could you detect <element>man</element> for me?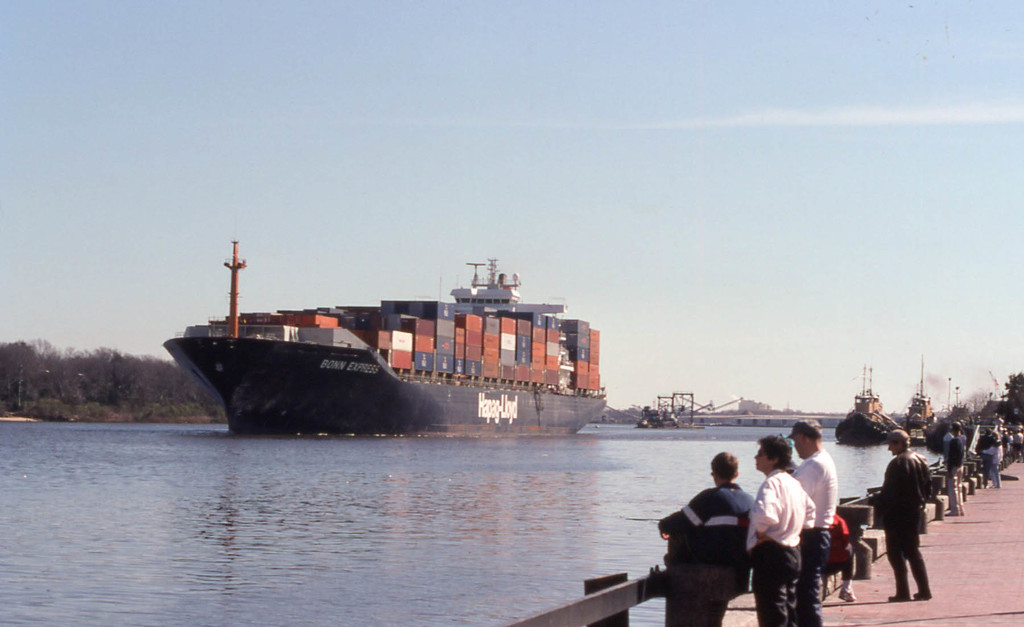
Detection result: (x1=798, y1=420, x2=833, y2=626).
